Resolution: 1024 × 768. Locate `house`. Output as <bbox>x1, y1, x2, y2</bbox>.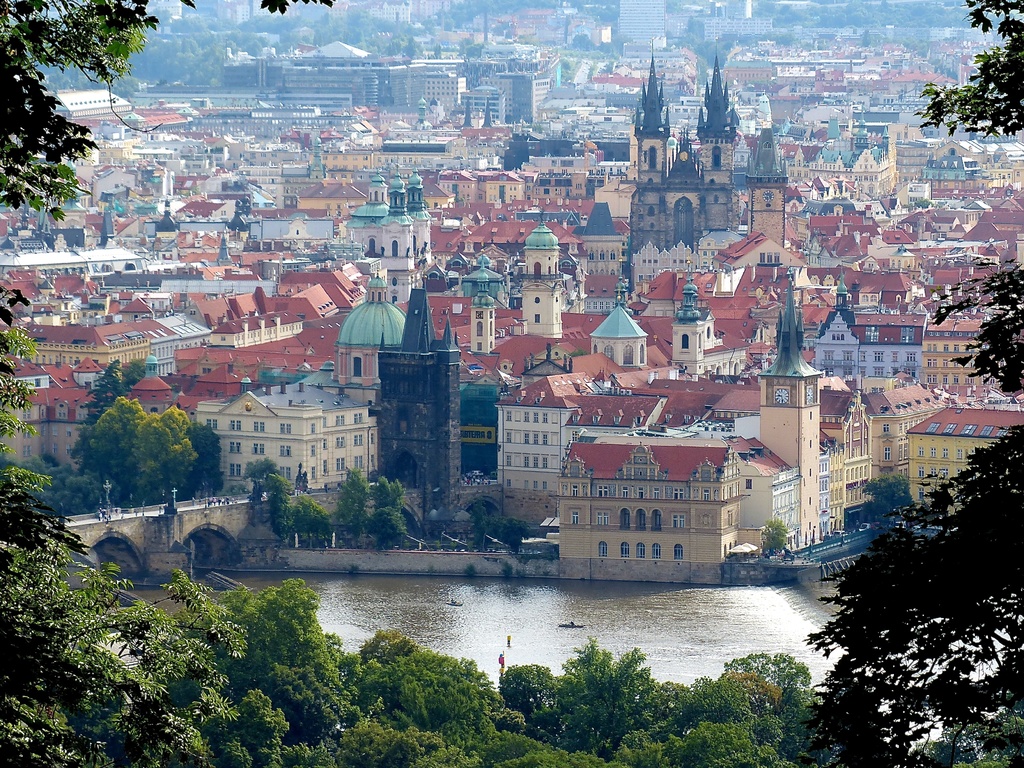
<bbox>913, 405, 1018, 502</bbox>.
